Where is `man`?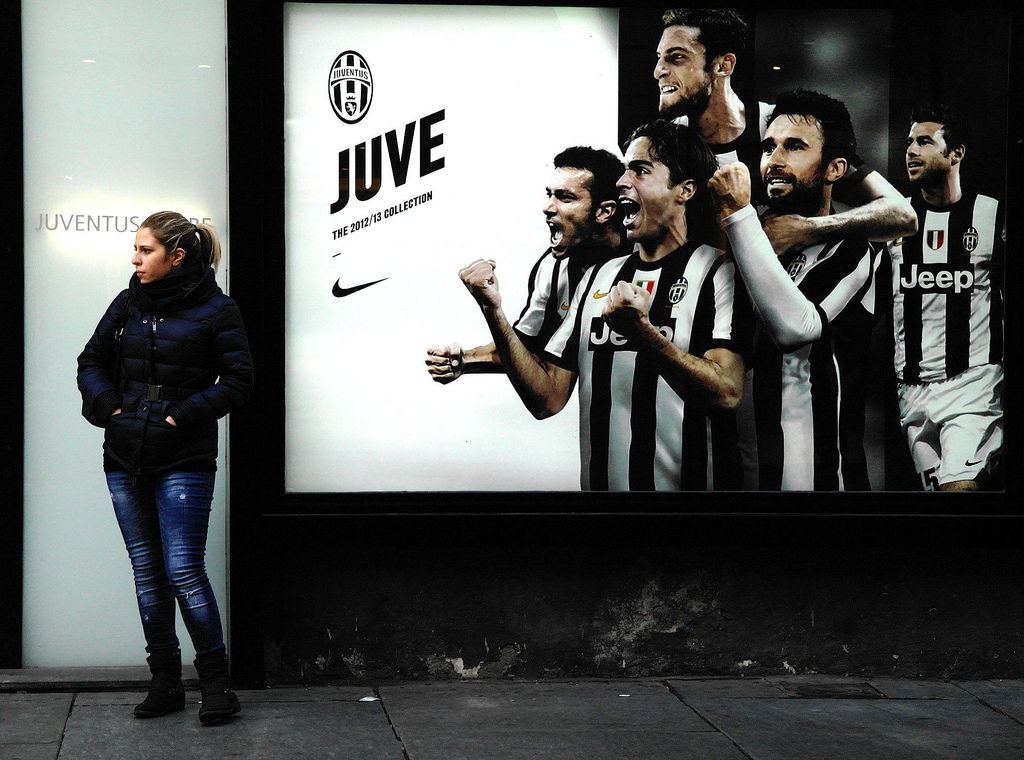
left=424, top=143, right=639, bottom=391.
